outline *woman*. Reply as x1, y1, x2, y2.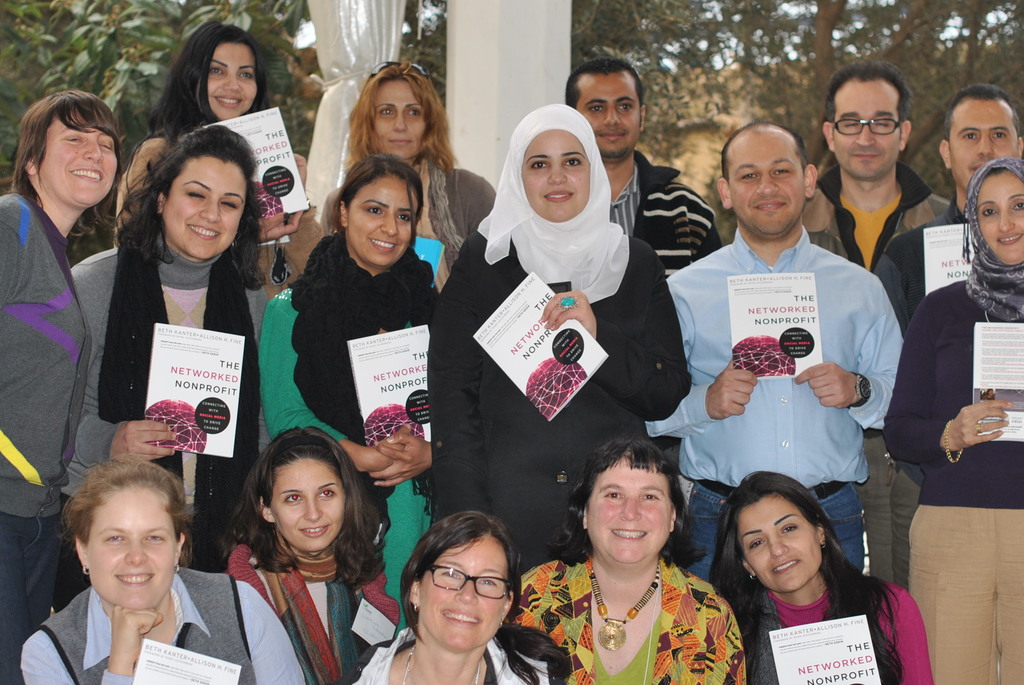
689, 470, 914, 684.
